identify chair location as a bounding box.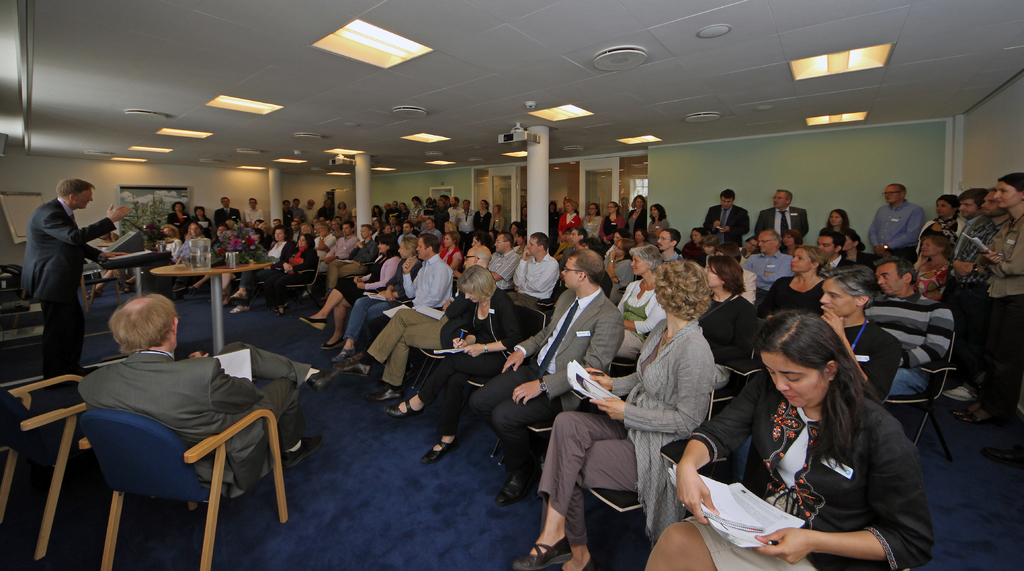
430,303,544,457.
